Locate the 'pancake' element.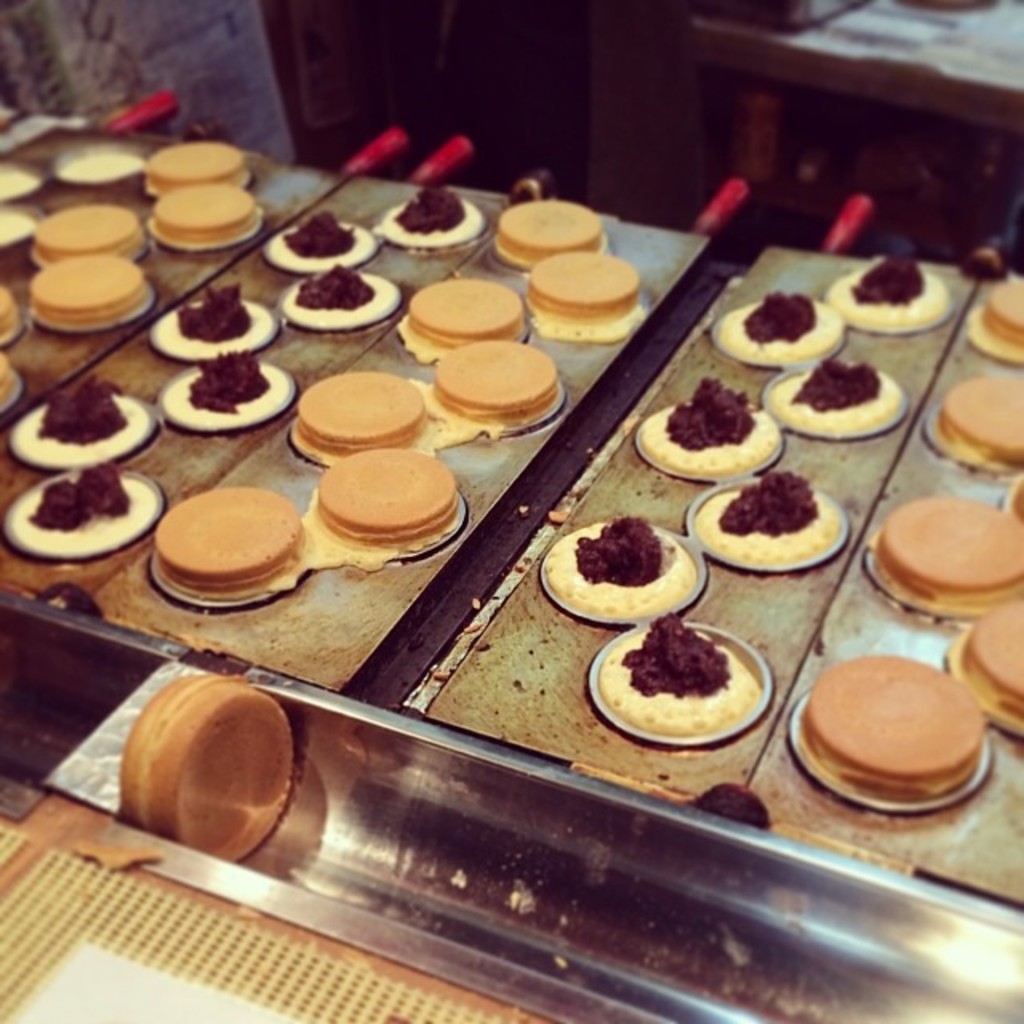
Element bbox: [427,334,558,437].
